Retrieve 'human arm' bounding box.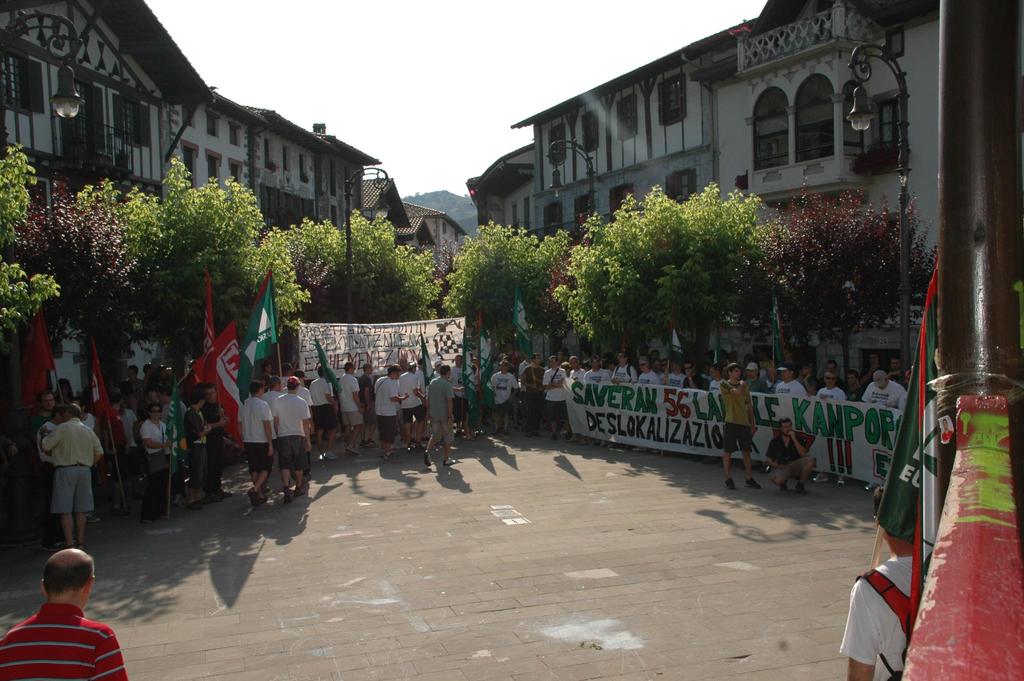
Bounding box: 529/376/543/387.
